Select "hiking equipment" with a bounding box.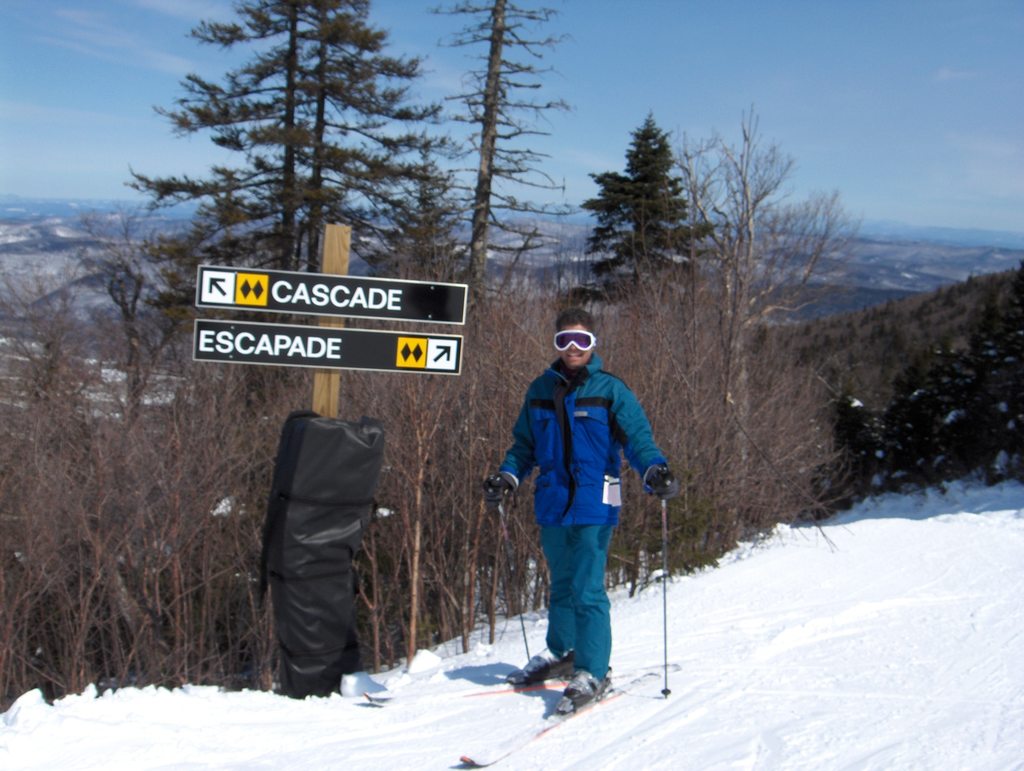
(661, 457, 665, 697).
